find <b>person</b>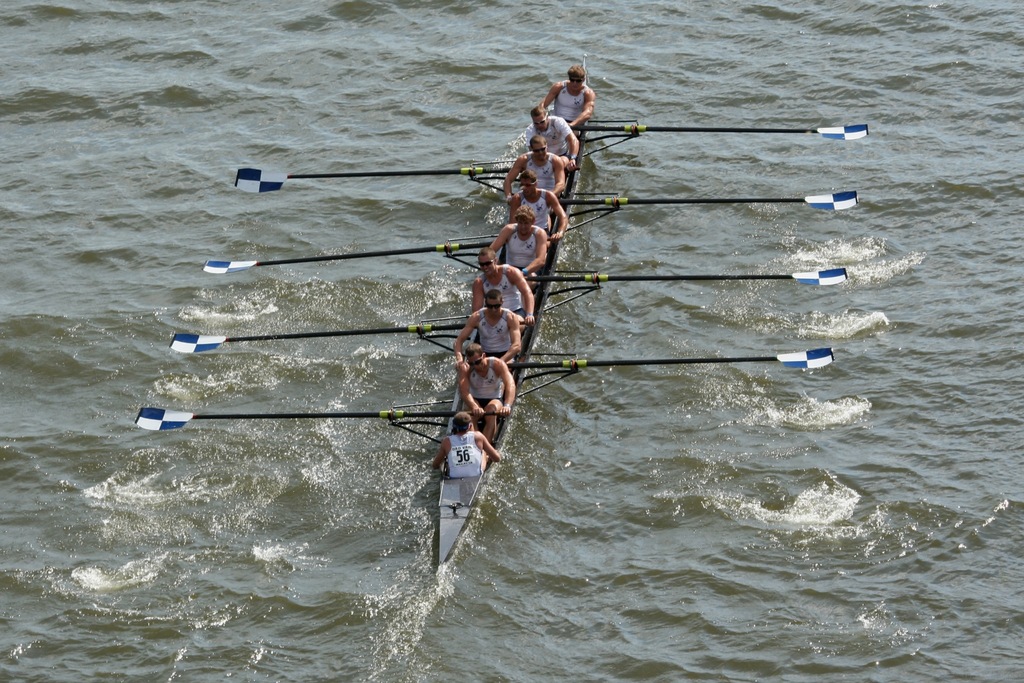
crop(477, 244, 530, 317)
